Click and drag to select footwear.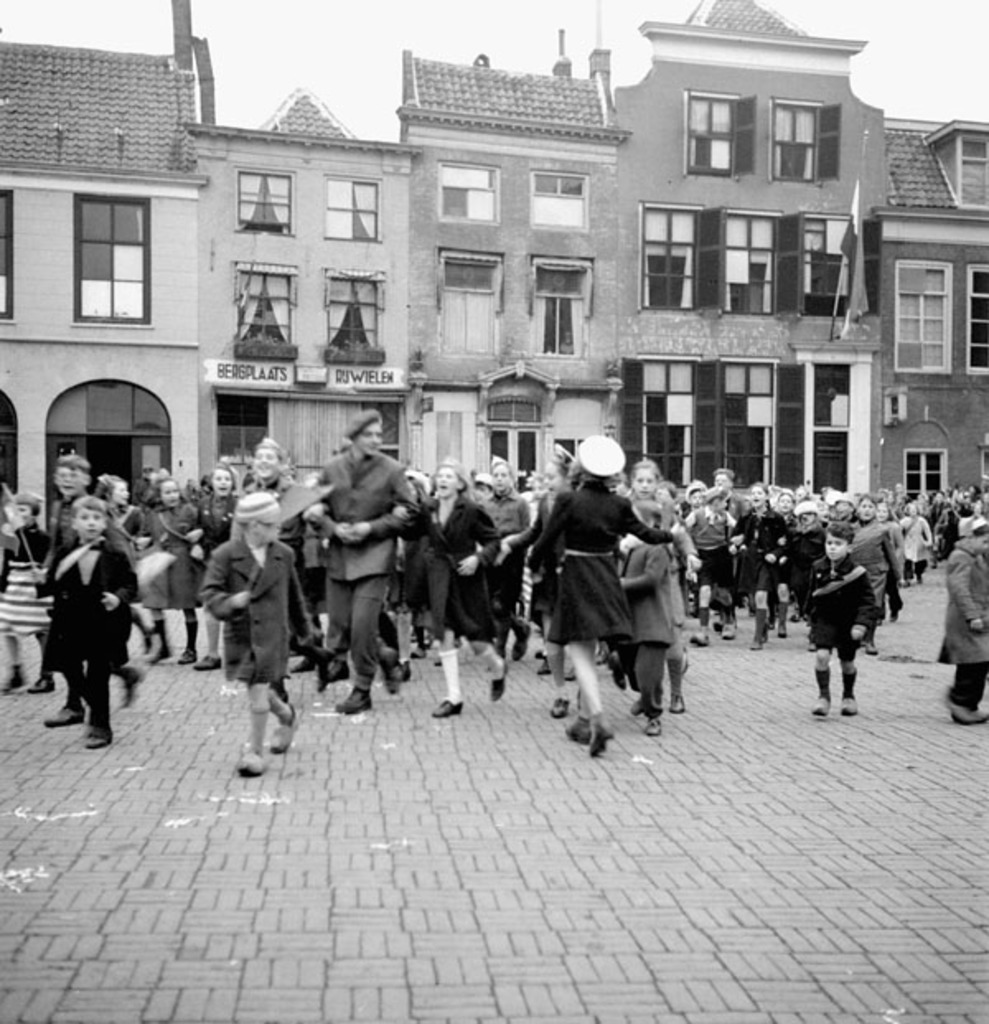
Selection: BBox(409, 641, 424, 661).
